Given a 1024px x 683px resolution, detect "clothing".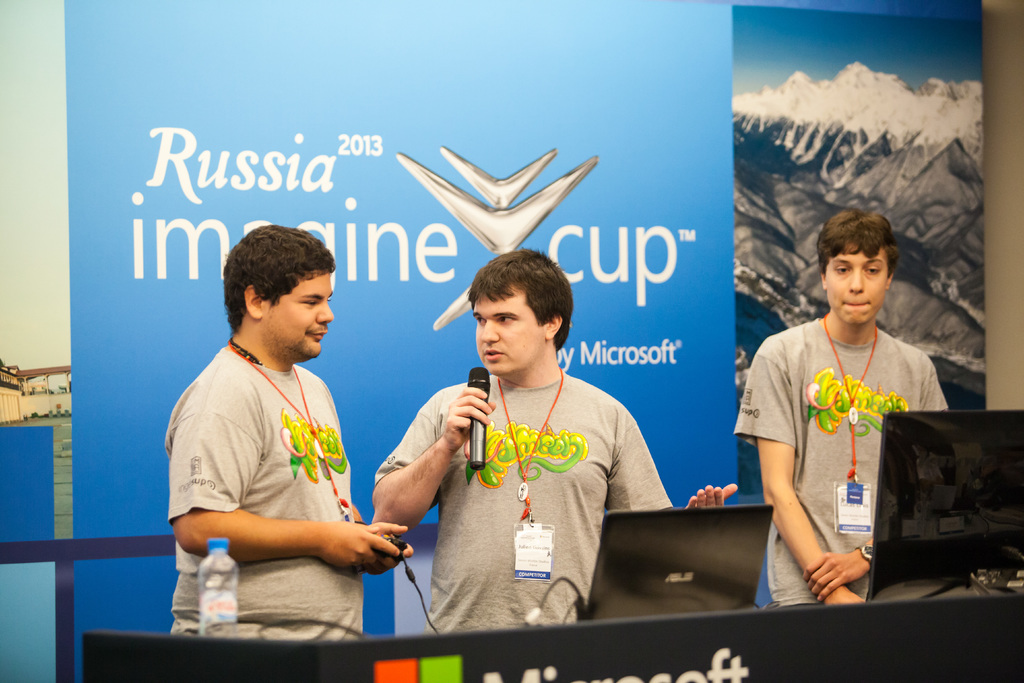
x1=731 y1=315 x2=953 y2=606.
